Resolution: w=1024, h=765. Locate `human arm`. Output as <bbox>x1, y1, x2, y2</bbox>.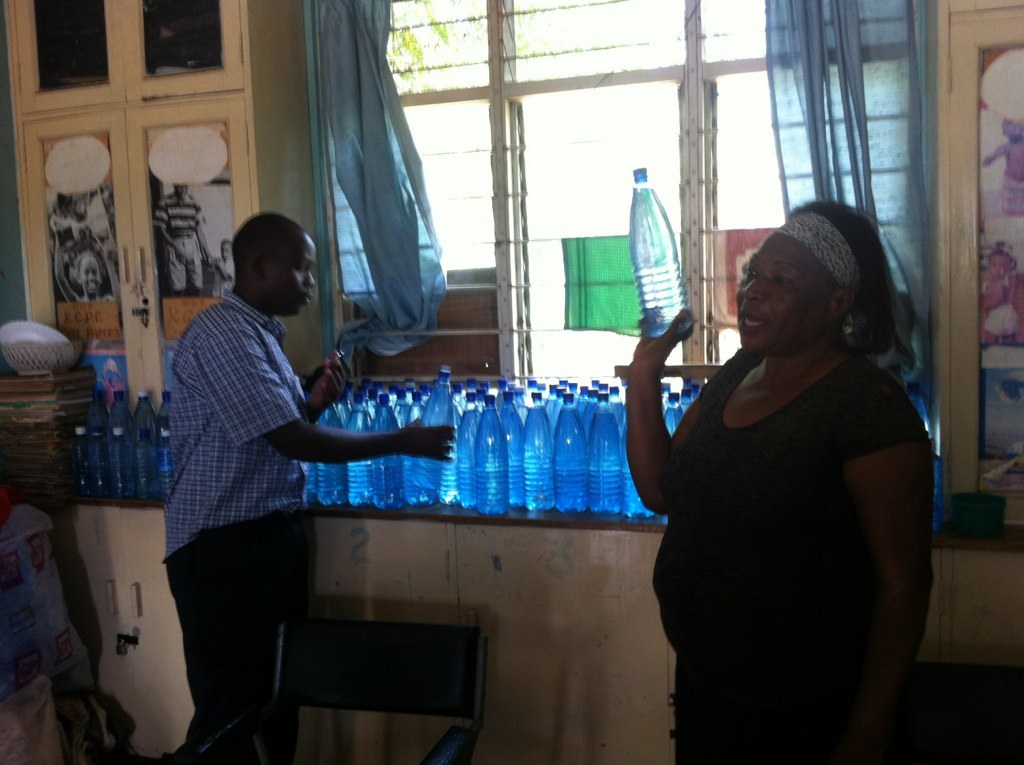
<bbox>629, 283, 683, 484</bbox>.
